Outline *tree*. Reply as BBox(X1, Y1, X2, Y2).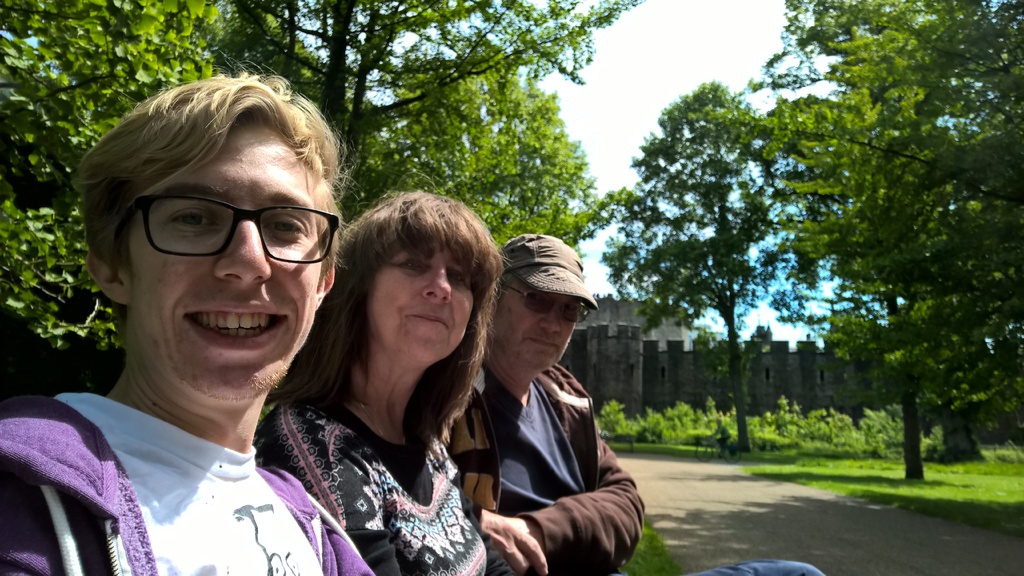
BBox(628, 71, 840, 443).
